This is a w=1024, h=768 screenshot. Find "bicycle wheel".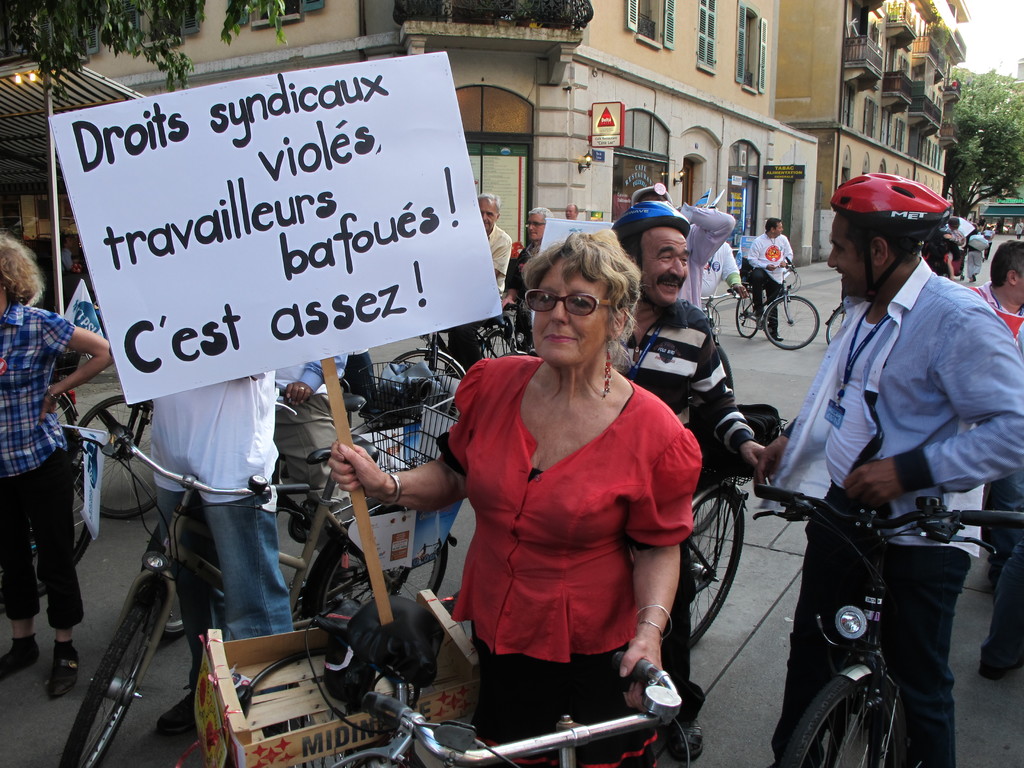
Bounding box: pyautogui.locateOnScreen(819, 301, 851, 348).
